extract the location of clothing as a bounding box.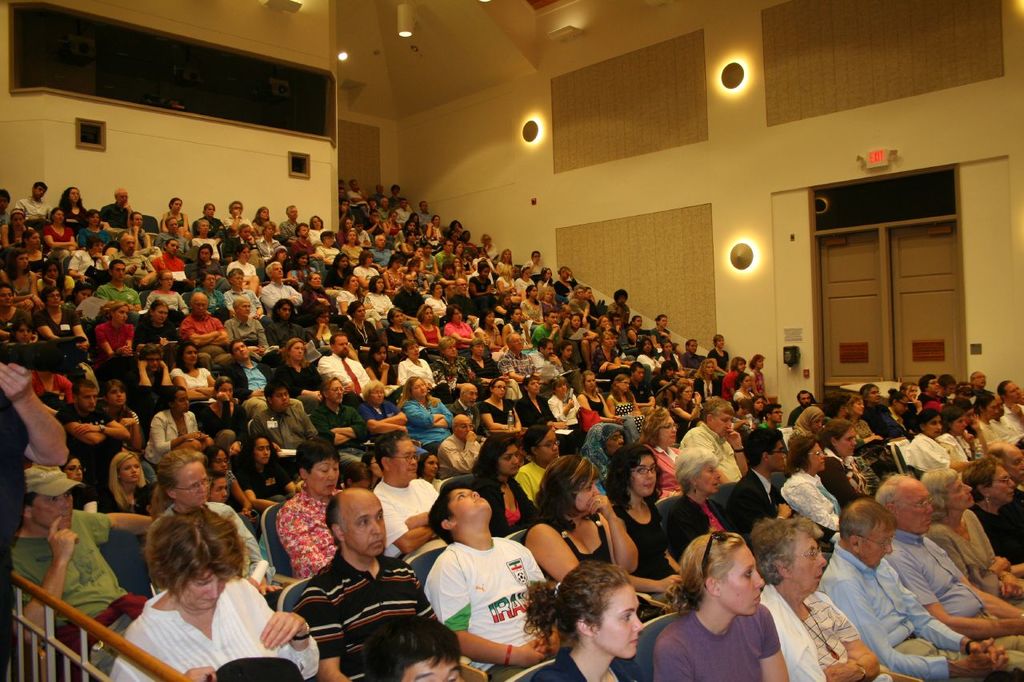
locate(0, 307, 30, 334).
